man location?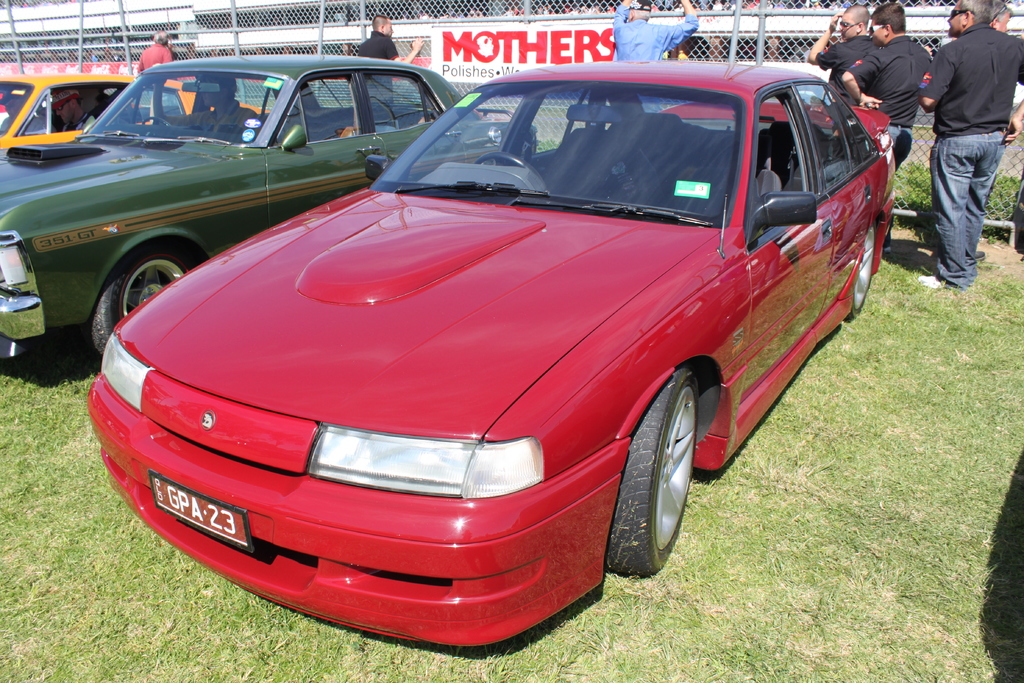
crop(0, 88, 54, 138)
